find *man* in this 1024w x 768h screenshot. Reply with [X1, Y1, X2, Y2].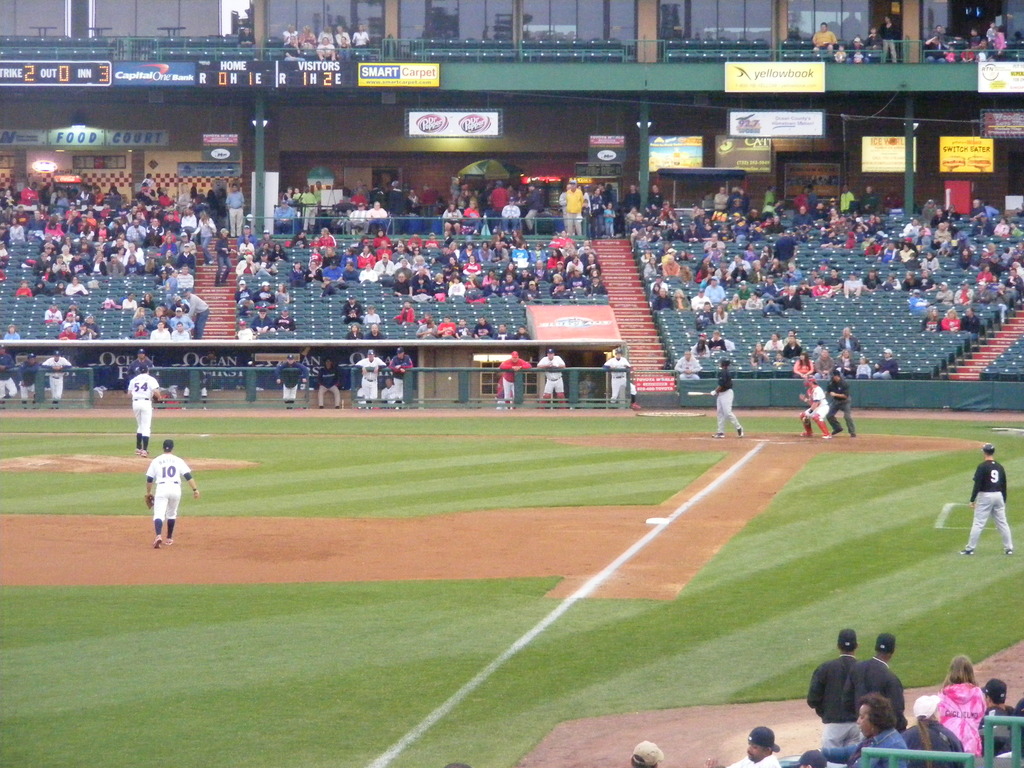
[387, 349, 411, 402].
